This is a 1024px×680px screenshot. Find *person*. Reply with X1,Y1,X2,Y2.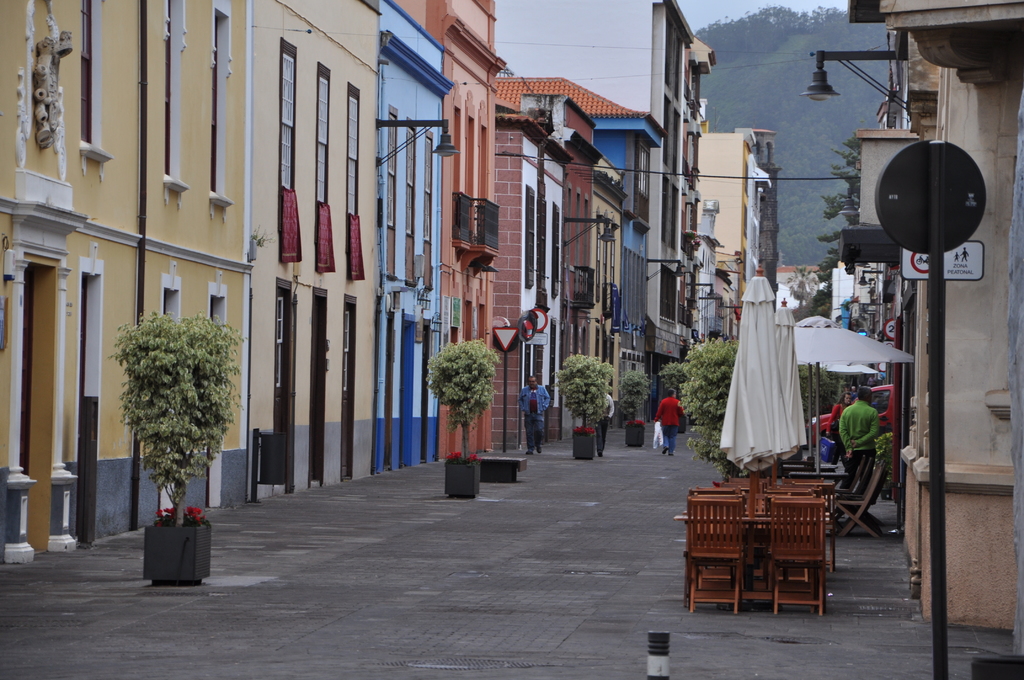
658,384,693,450.
